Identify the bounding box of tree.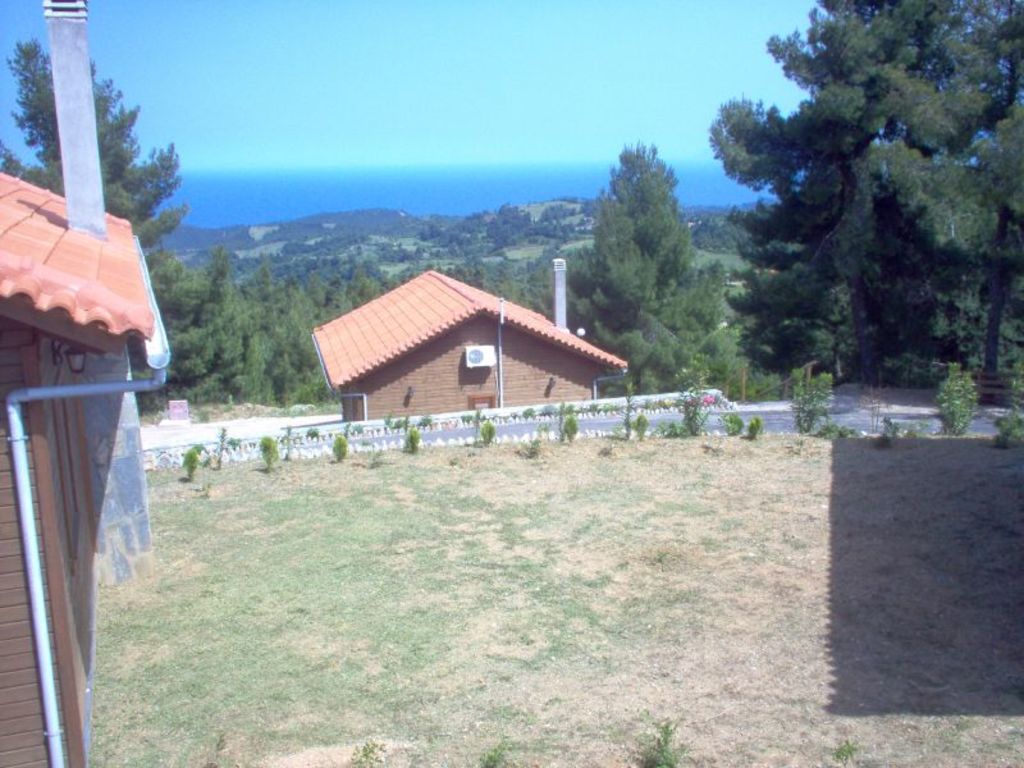
531/137/760/407.
